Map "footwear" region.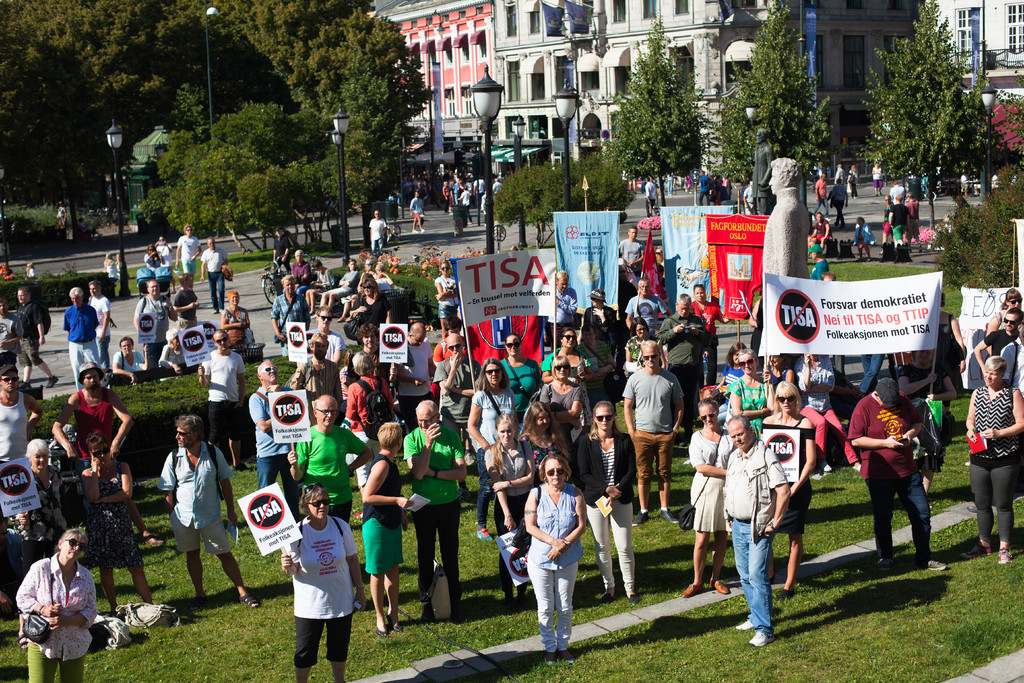
Mapped to <bbox>626, 588, 641, 609</bbox>.
